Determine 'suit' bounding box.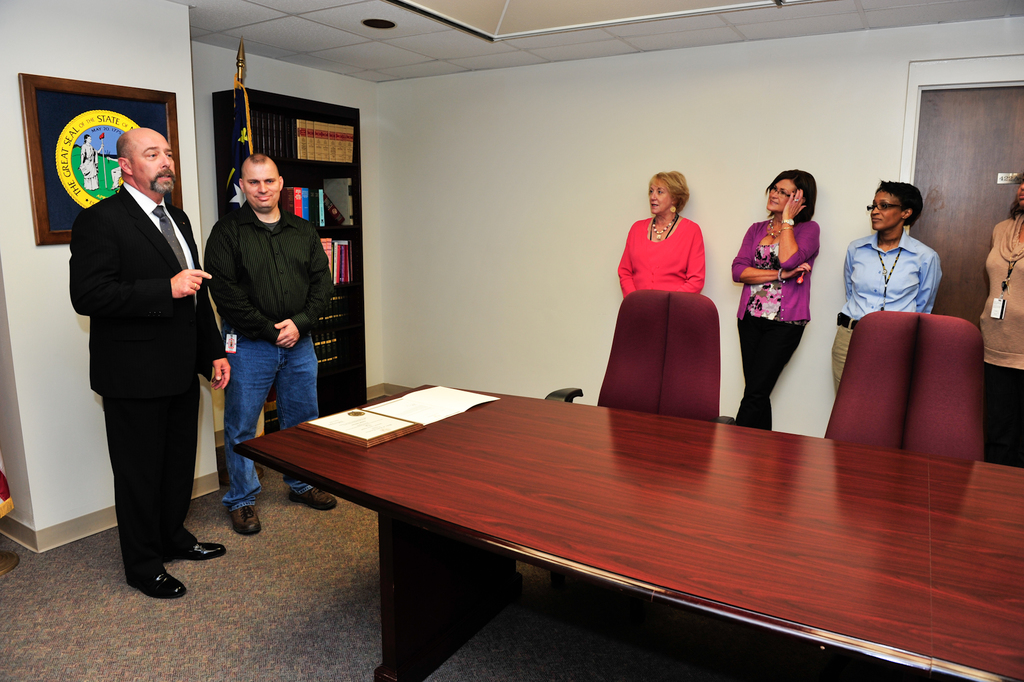
Determined: 69, 121, 216, 606.
